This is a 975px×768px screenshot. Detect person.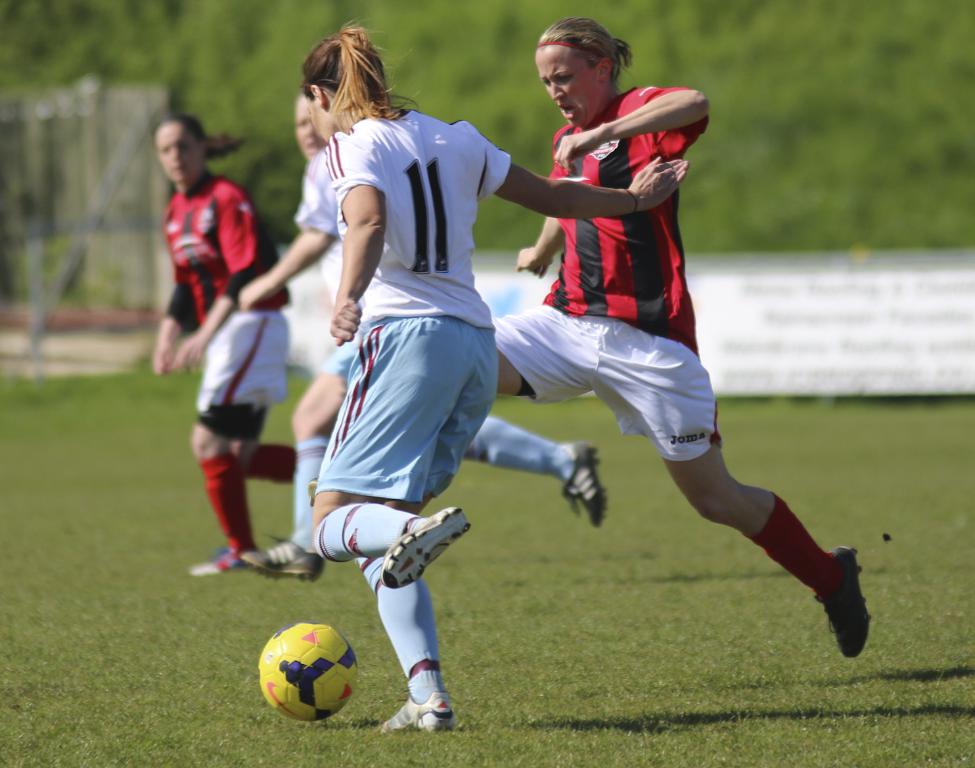
detection(227, 92, 606, 579).
